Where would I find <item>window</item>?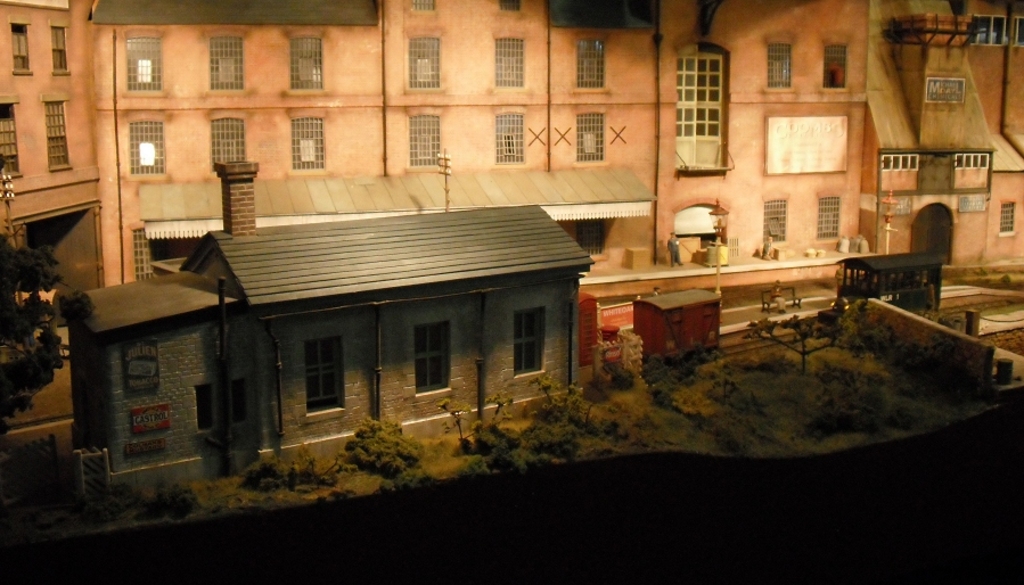
At BBox(15, 20, 26, 73).
